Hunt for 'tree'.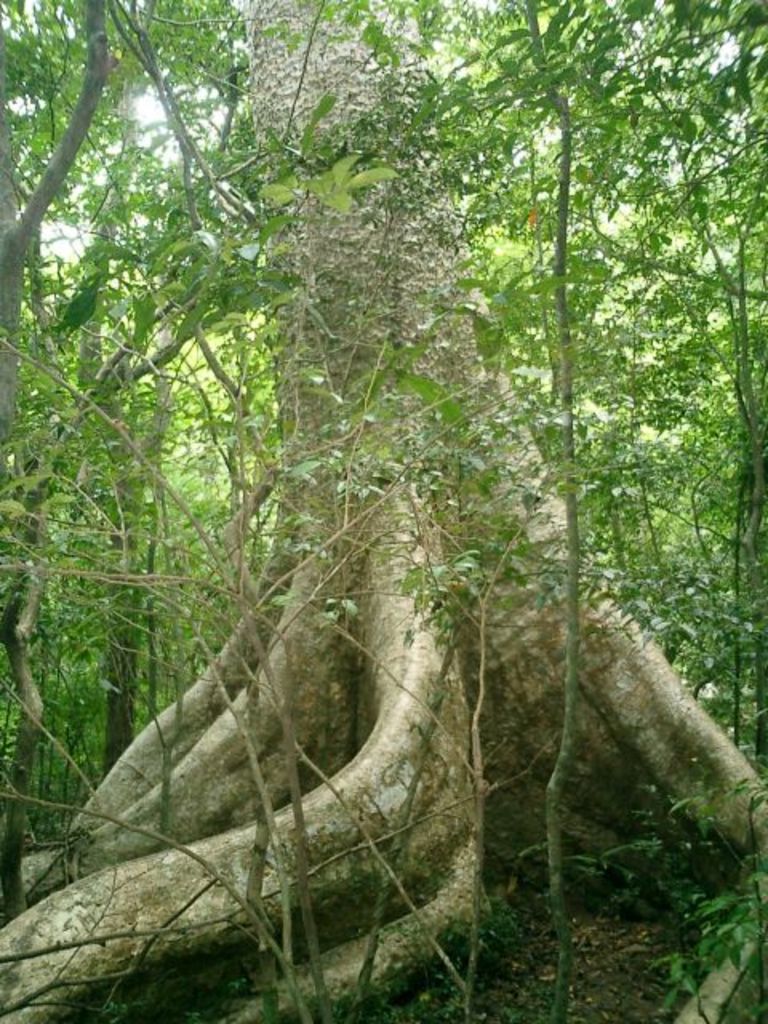
Hunted down at x1=546 y1=18 x2=738 y2=635.
